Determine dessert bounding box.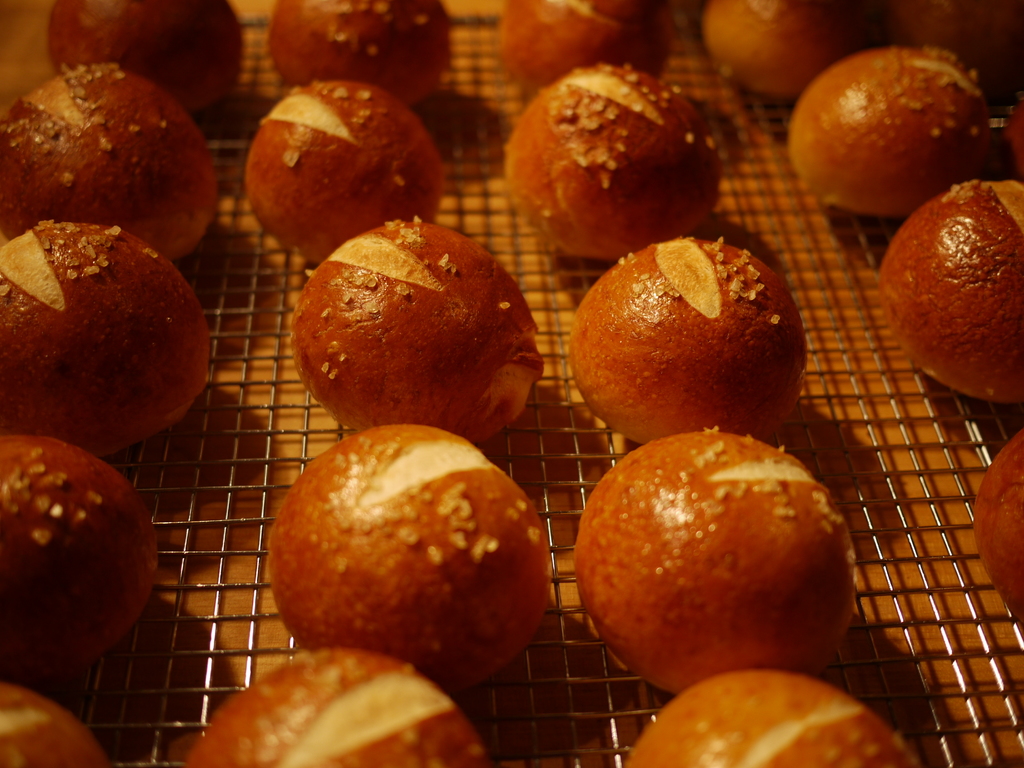
Determined: 886/191/1023/401.
